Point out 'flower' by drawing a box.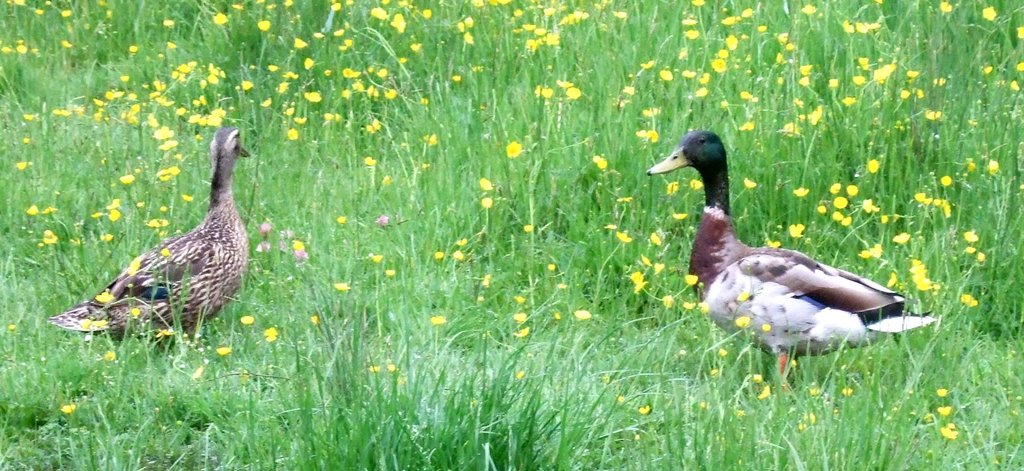
x1=483, y1=272, x2=492, y2=288.
